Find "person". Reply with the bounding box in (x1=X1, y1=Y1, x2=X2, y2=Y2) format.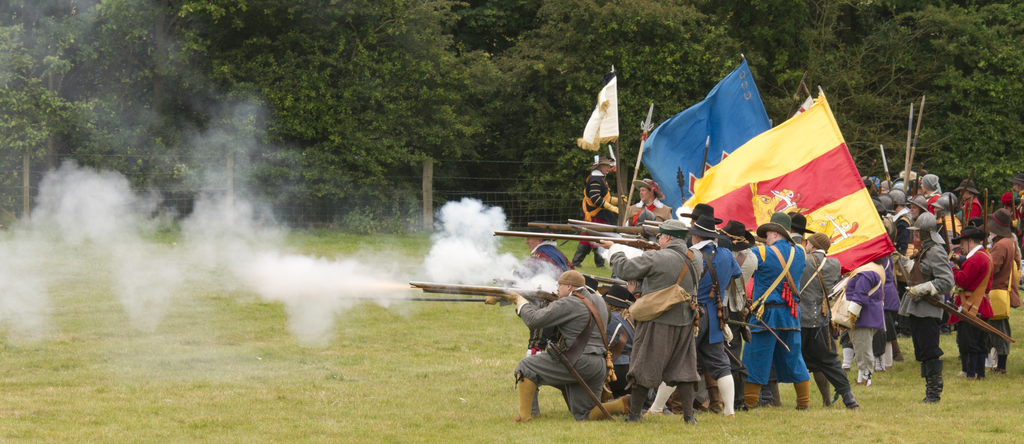
(x1=828, y1=290, x2=898, y2=377).
